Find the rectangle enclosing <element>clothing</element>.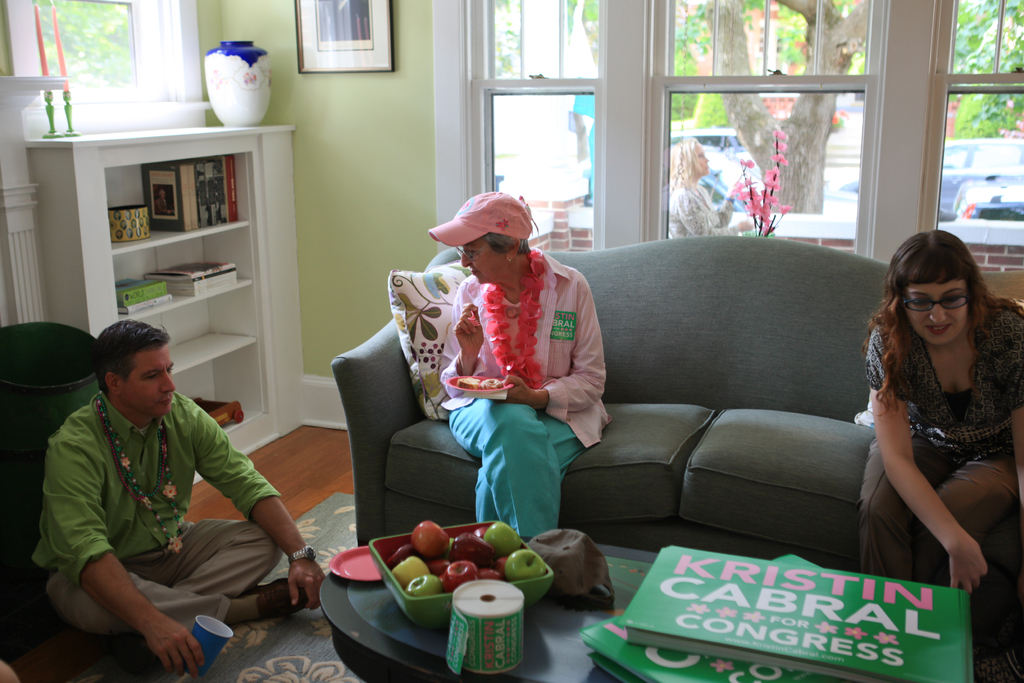
30,337,300,669.
